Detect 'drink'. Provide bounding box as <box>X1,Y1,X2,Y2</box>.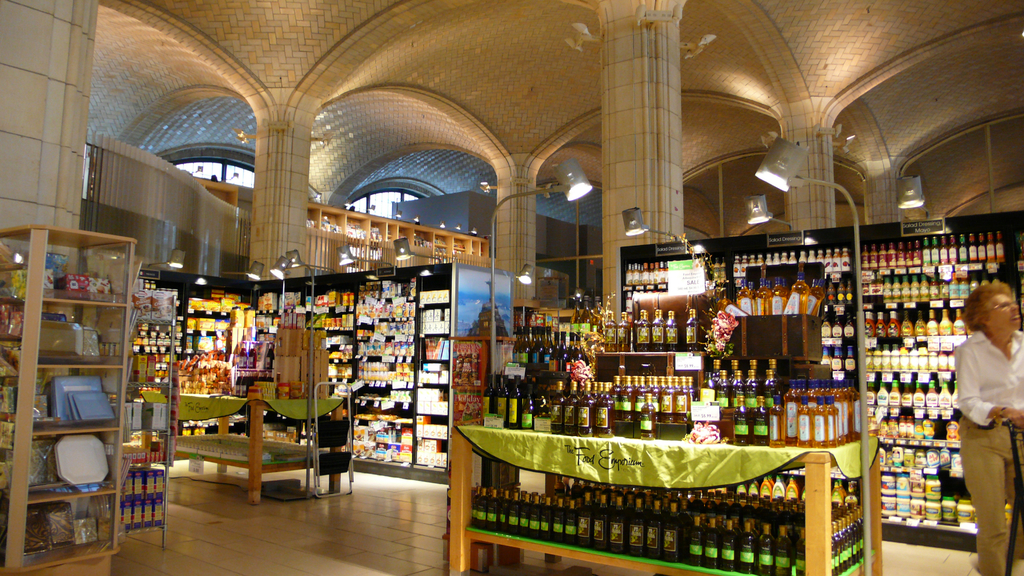
<box>633,311,650,350</box>.
